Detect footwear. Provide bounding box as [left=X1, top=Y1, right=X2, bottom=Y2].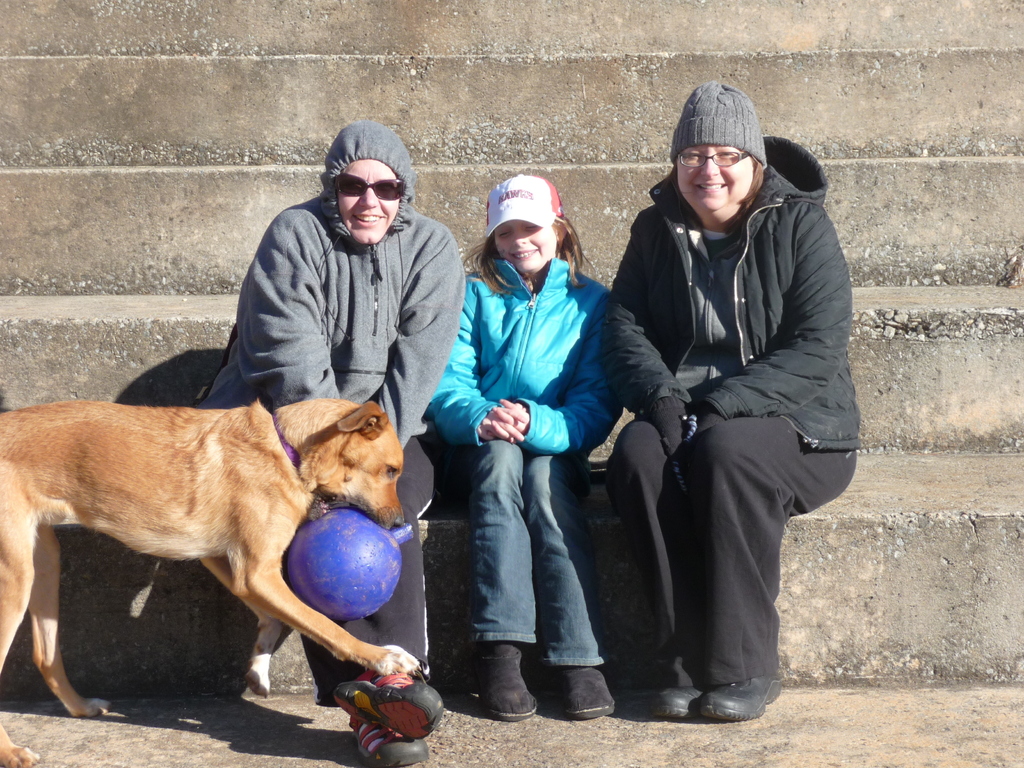
[left=348, top=717, right=430, bottom=767].
